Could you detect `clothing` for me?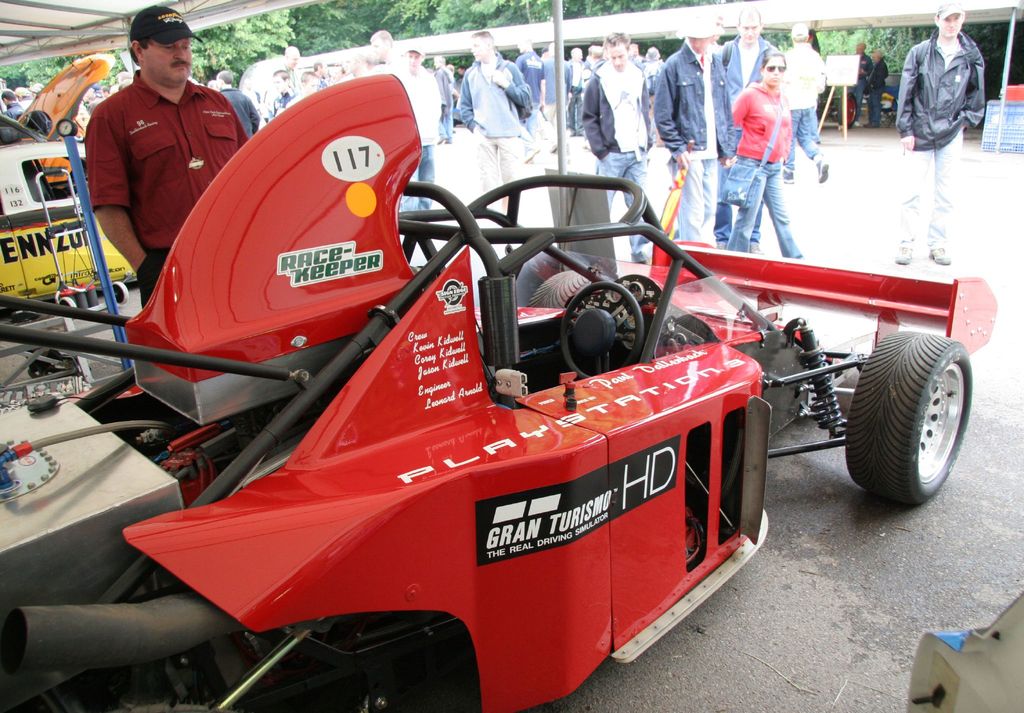
Detection result: 867:56:890:121.
